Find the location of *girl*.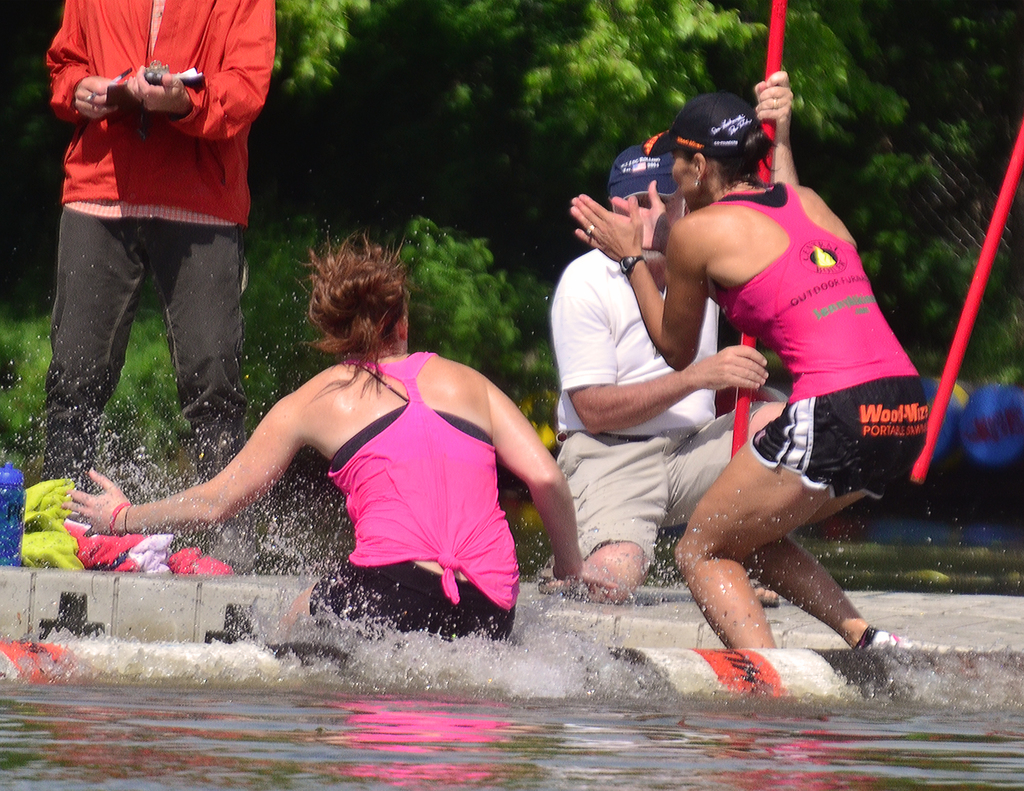
Location: locate(570, 97, 925, 649).
